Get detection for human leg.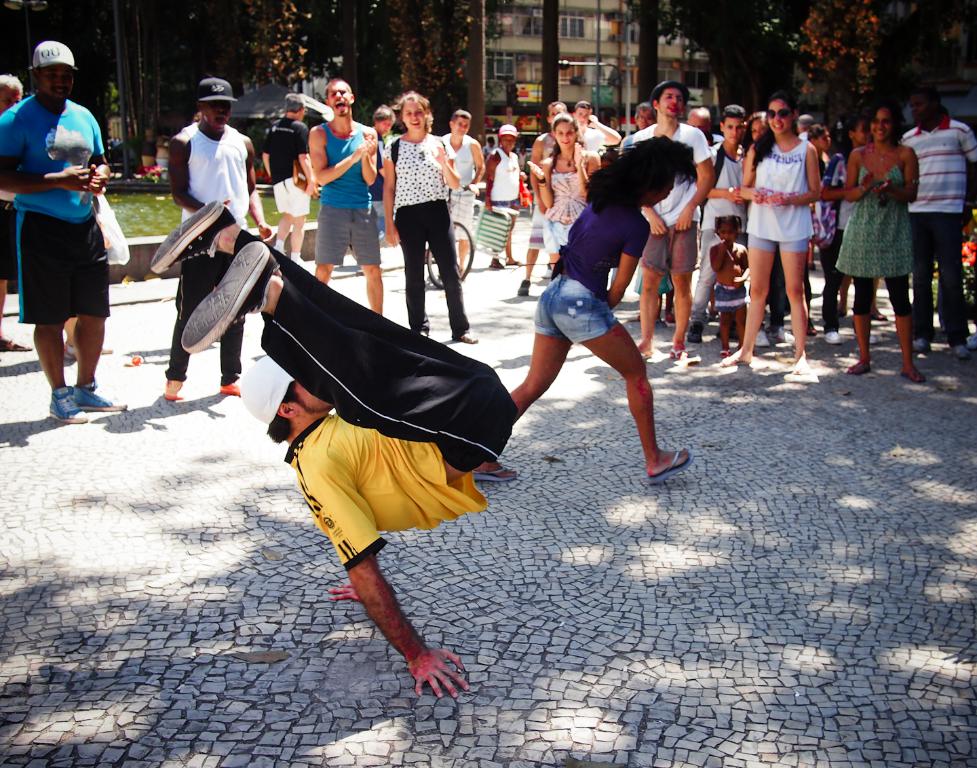
Detection: 664:233:696:352.
